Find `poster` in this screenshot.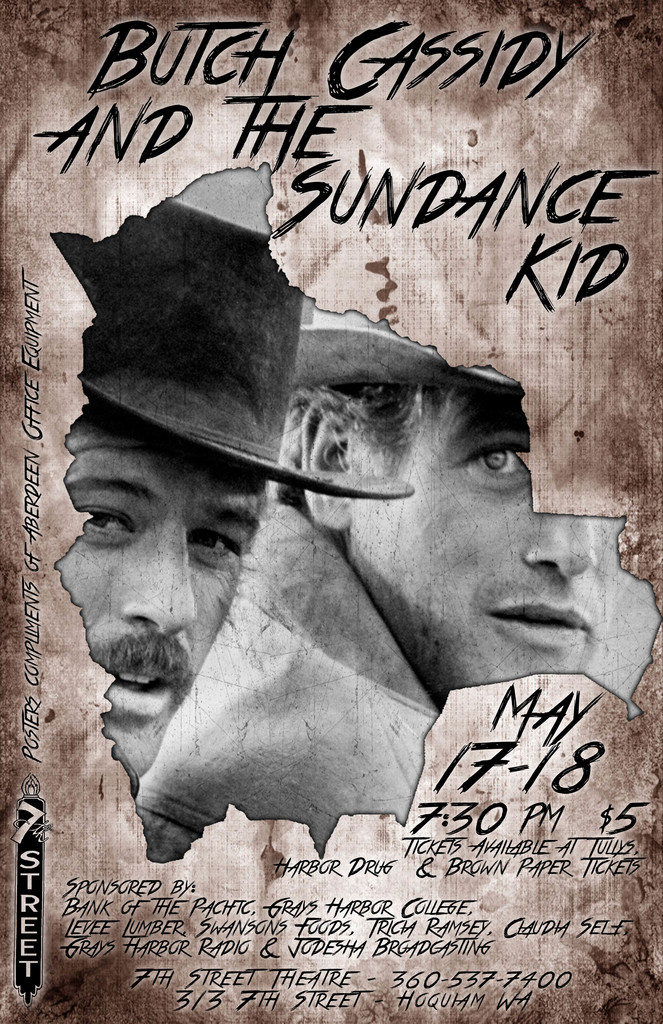
The bounding box for `poster` is [3,0,660,1023].
